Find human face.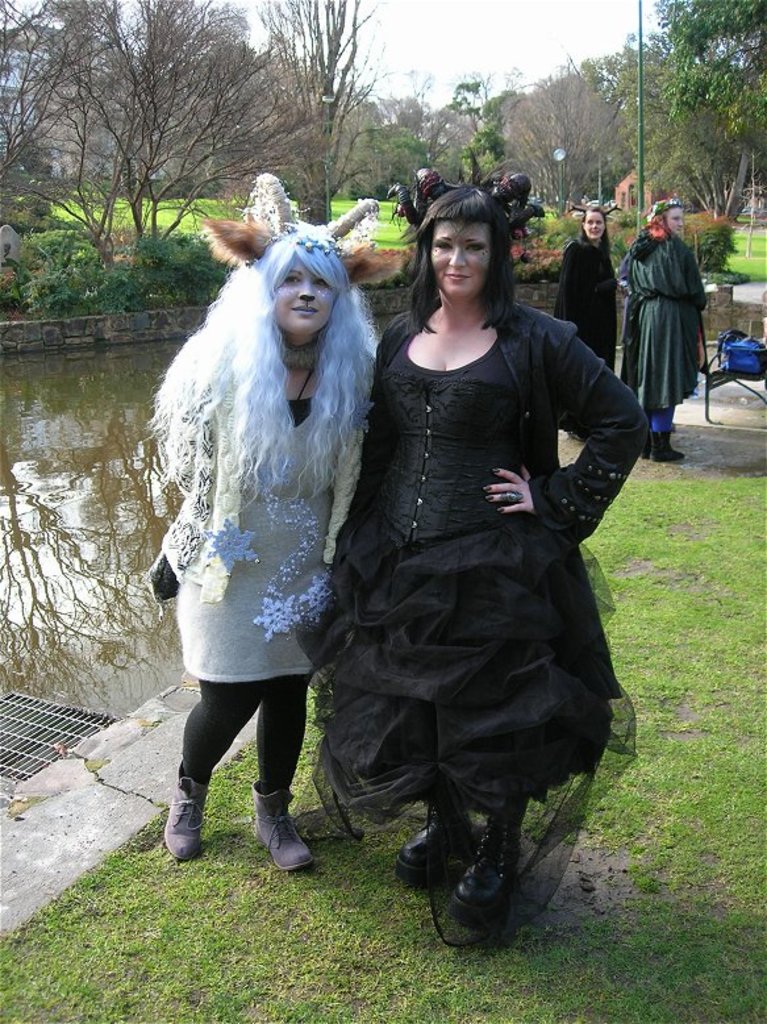
bbox=[430, 218, 489, 296].
